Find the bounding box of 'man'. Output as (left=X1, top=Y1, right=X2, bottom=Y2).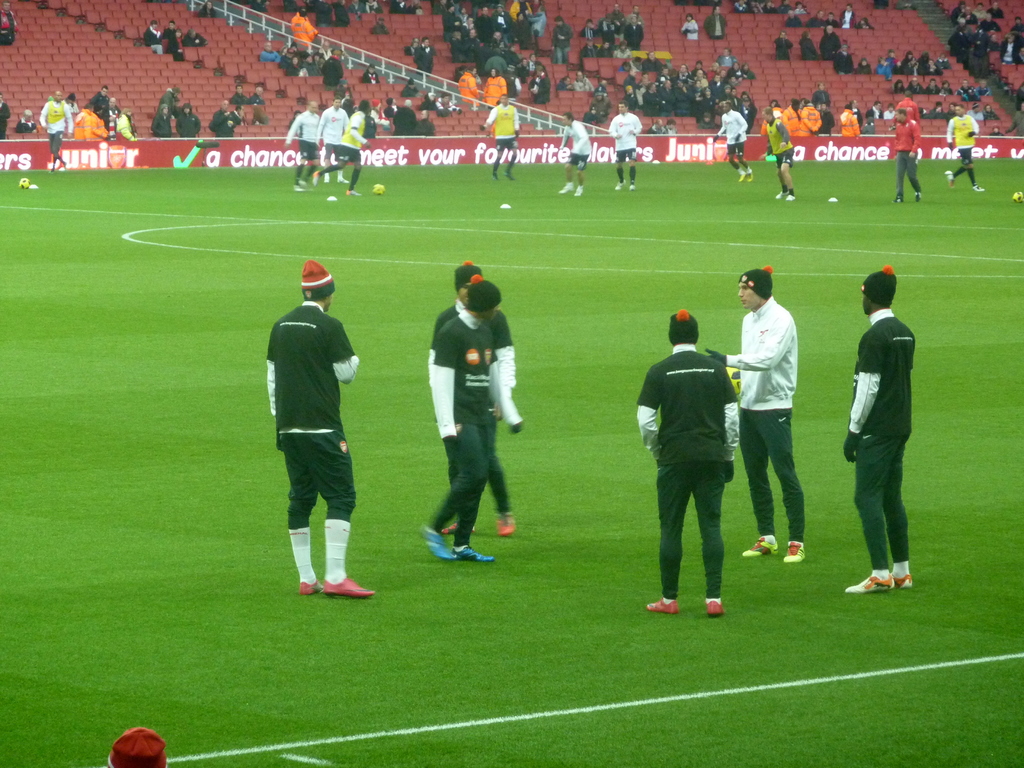
(left=614, top=49, right=753, bottom=130).
